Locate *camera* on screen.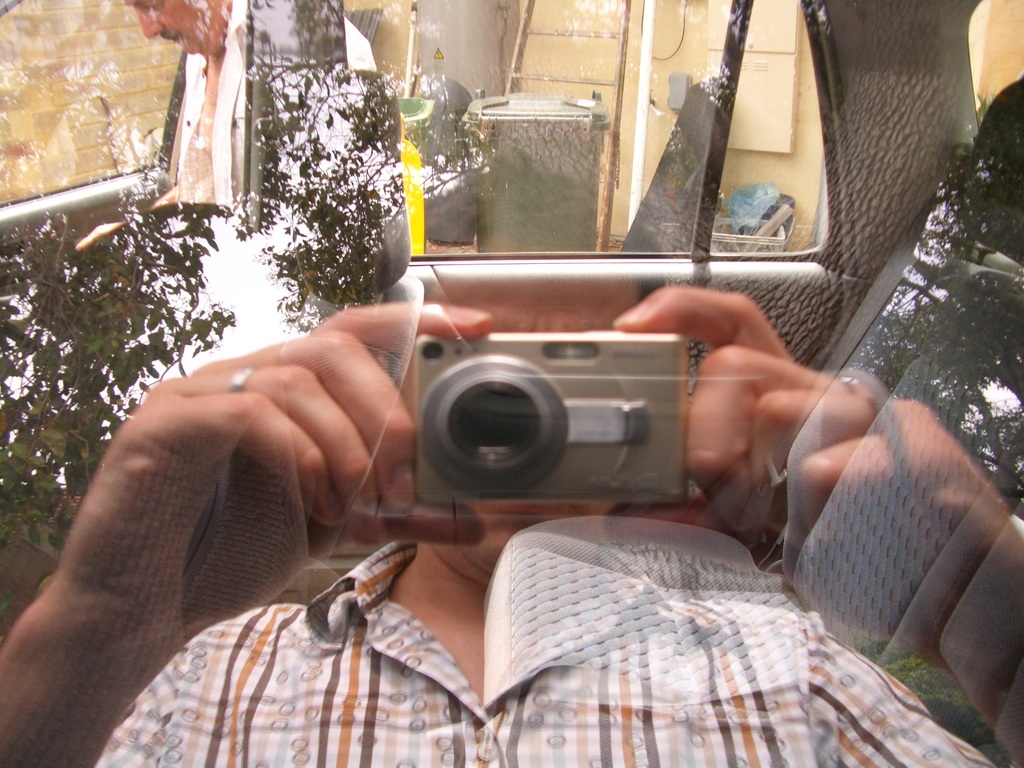
On screen at box=[407, 319, 714, 513].
